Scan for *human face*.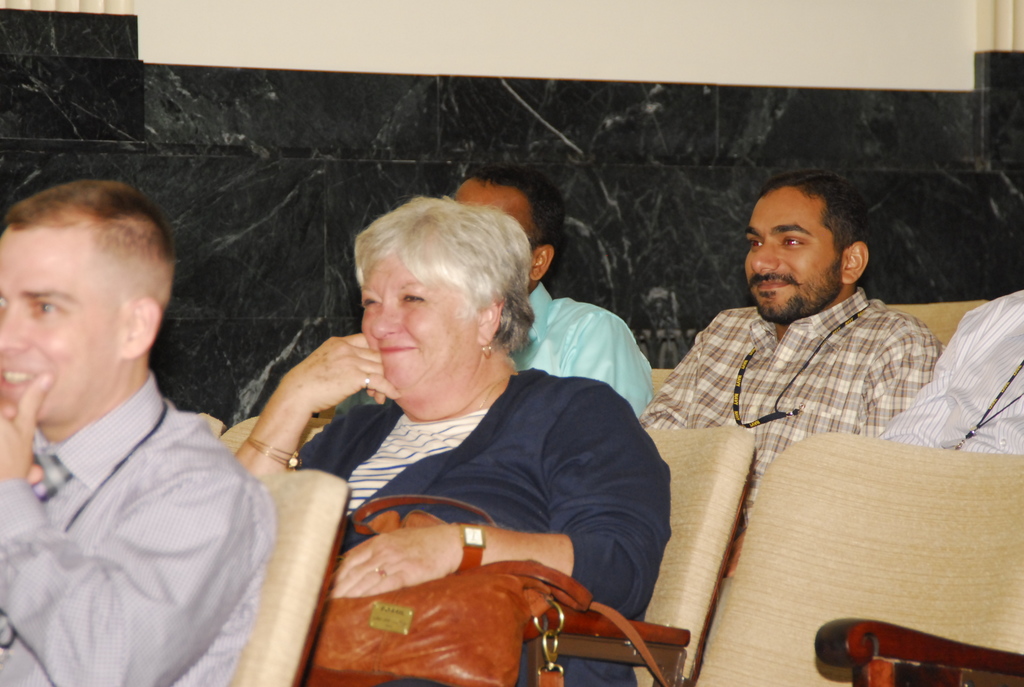
Scan result: pyautogui.locateOnScreen(356, 251, 480, 416).
